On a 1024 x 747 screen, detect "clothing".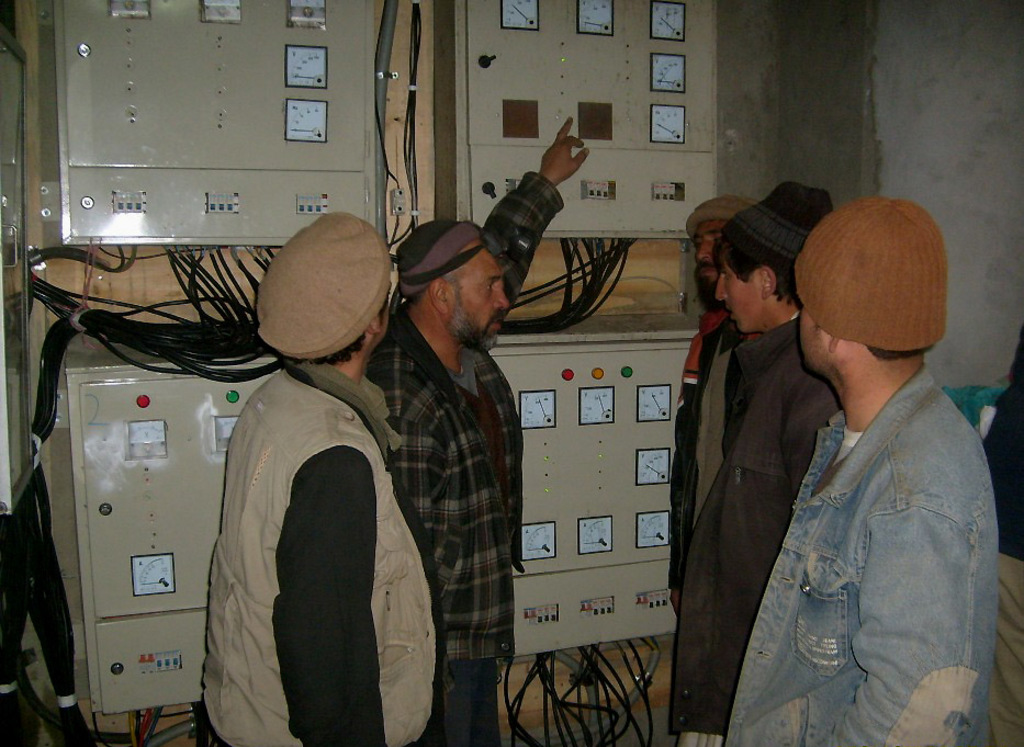
202/360/437/746.
